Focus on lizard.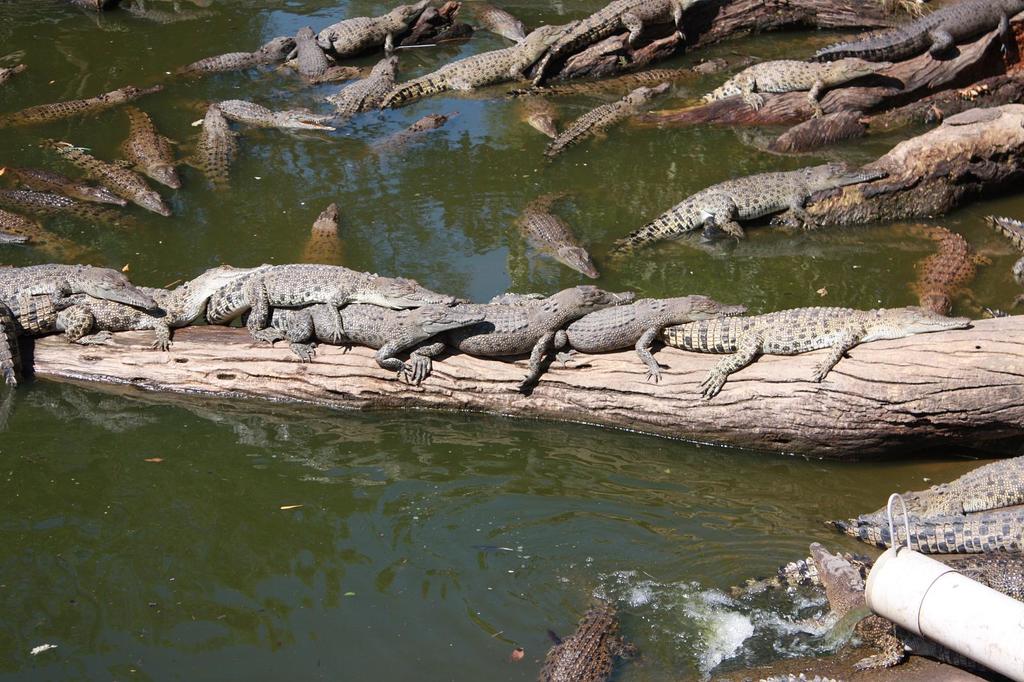
Focused at bbox=[700, 48, 883, 115].
